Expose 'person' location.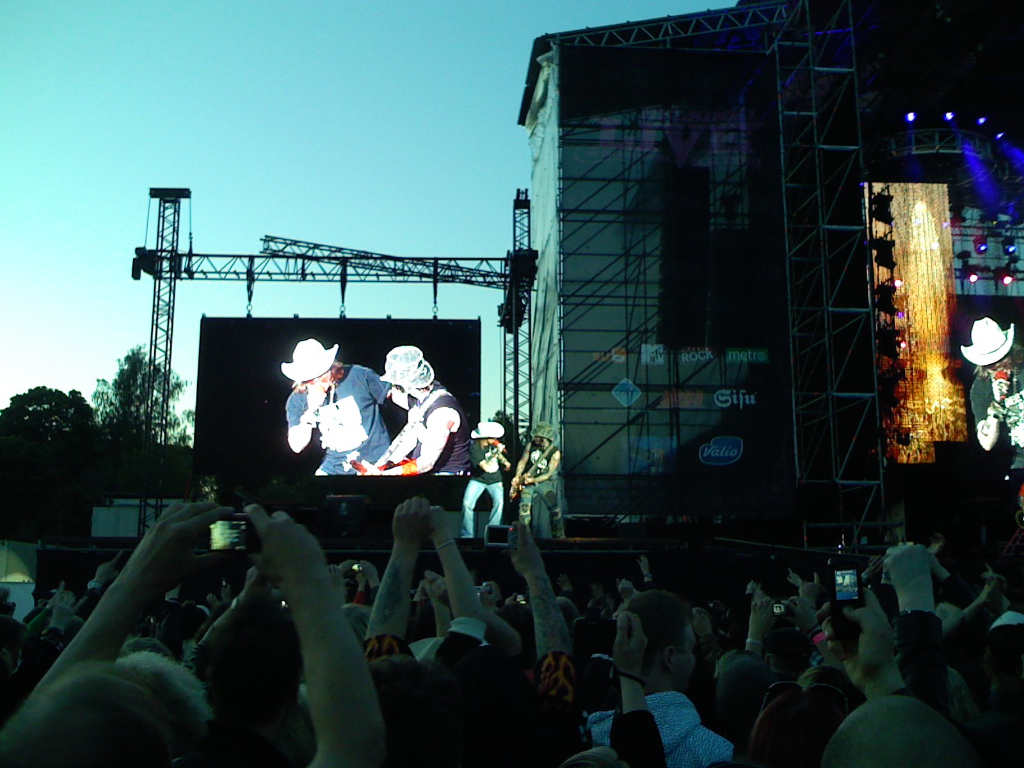
Exposed at [363, 342, 474, 480].
